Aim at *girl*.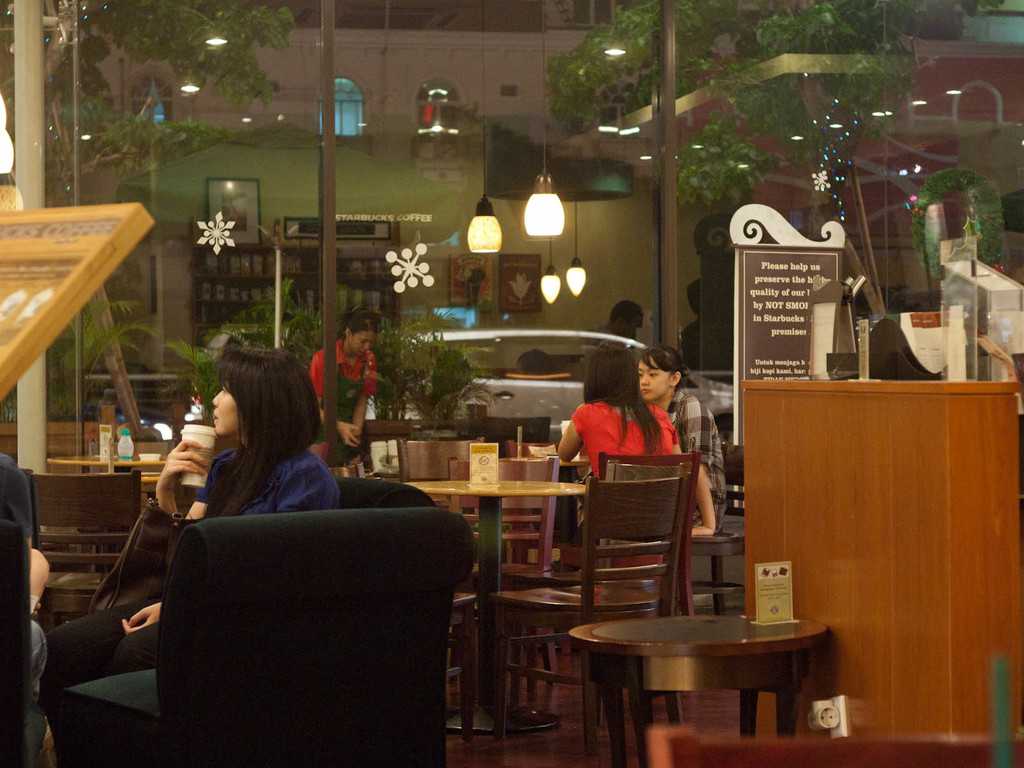
Aimed at <box>552,339,682,575</box>.
